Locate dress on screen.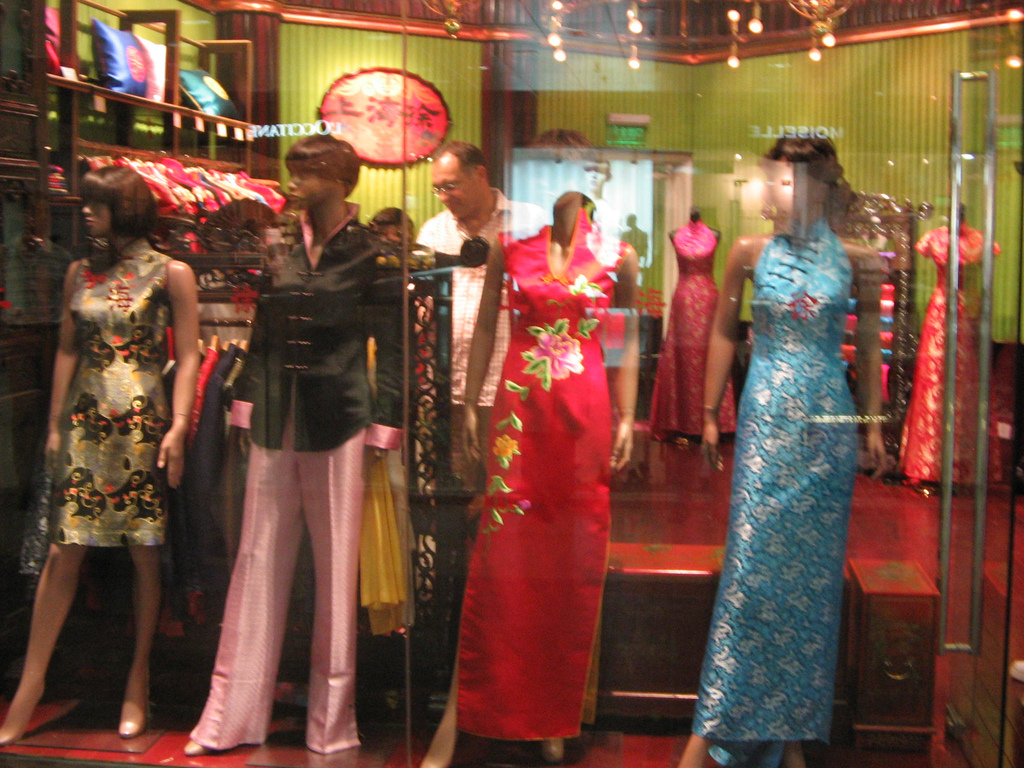
On screen at 650:212:739:440.
